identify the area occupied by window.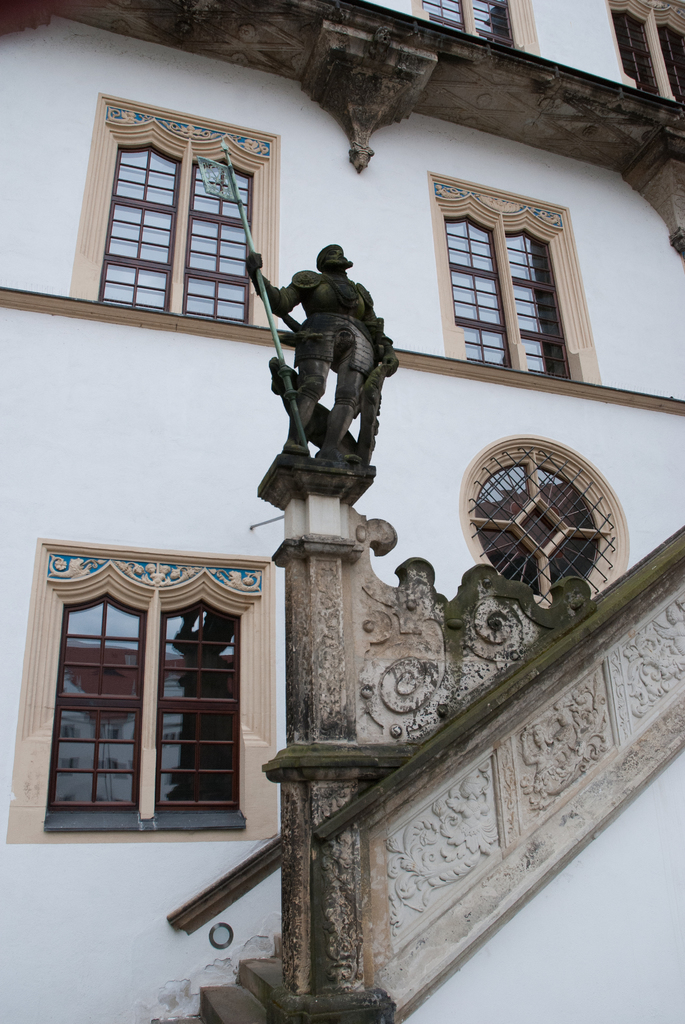
Area: [98,106,262,319].
